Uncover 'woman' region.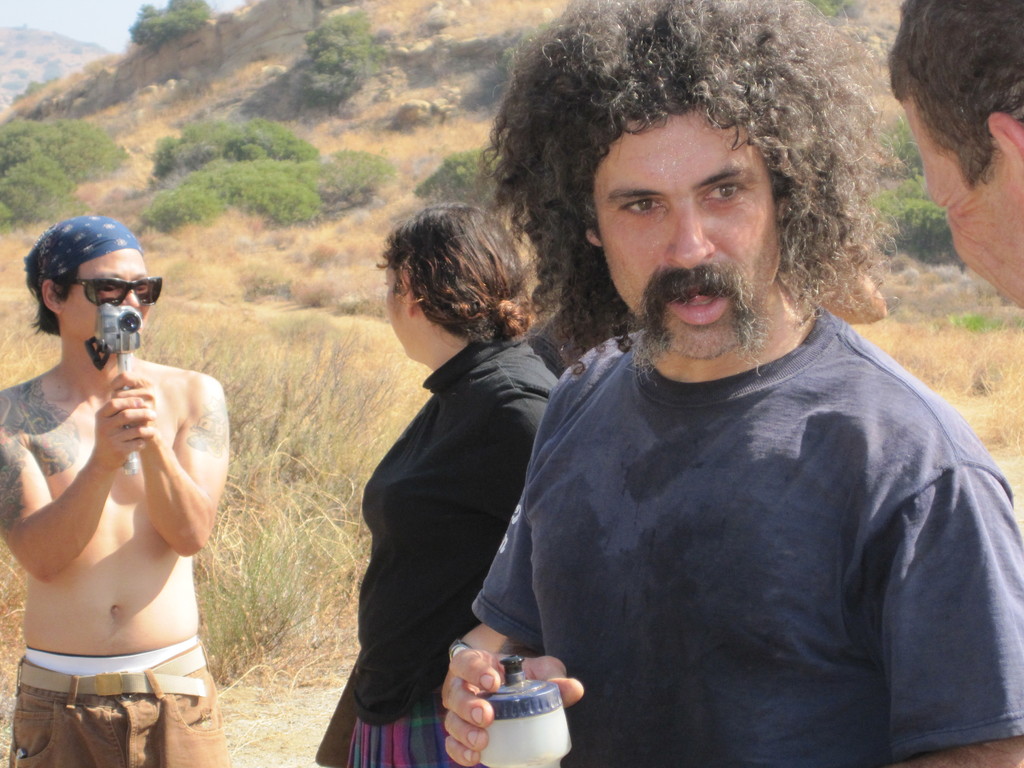
Uncovered: locate(320, 203, 574, 749).
